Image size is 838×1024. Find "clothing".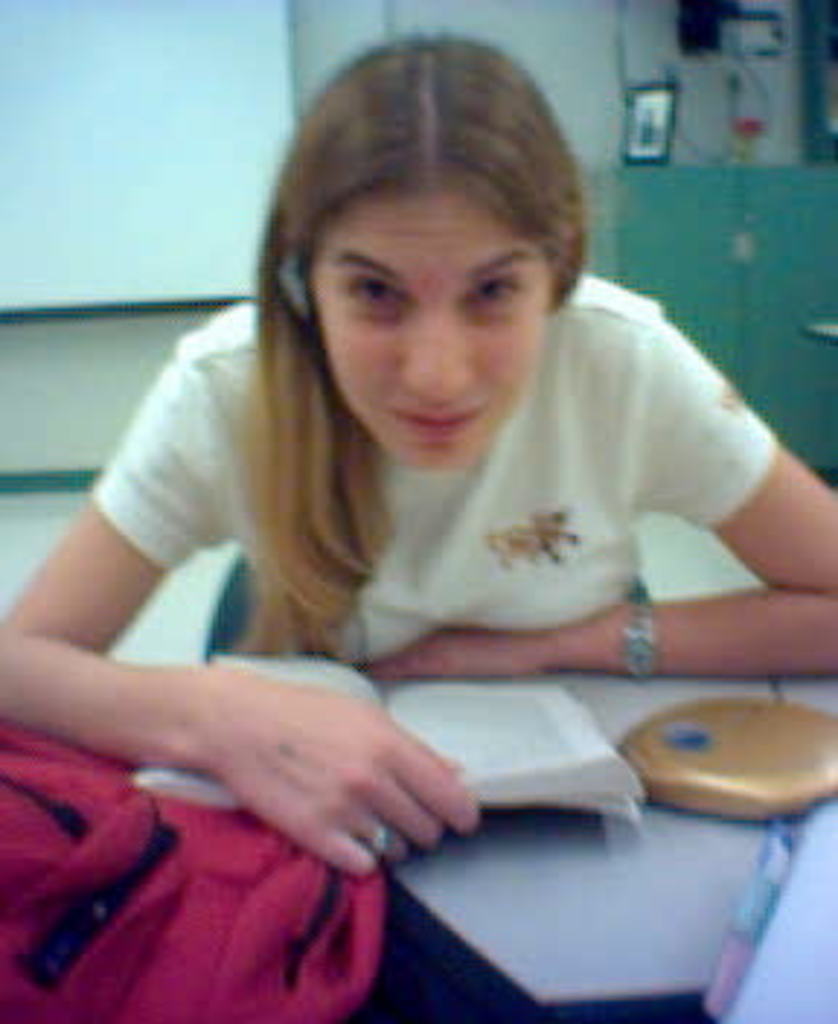
<bbox>87, 271, 780, 666</bbox>.
